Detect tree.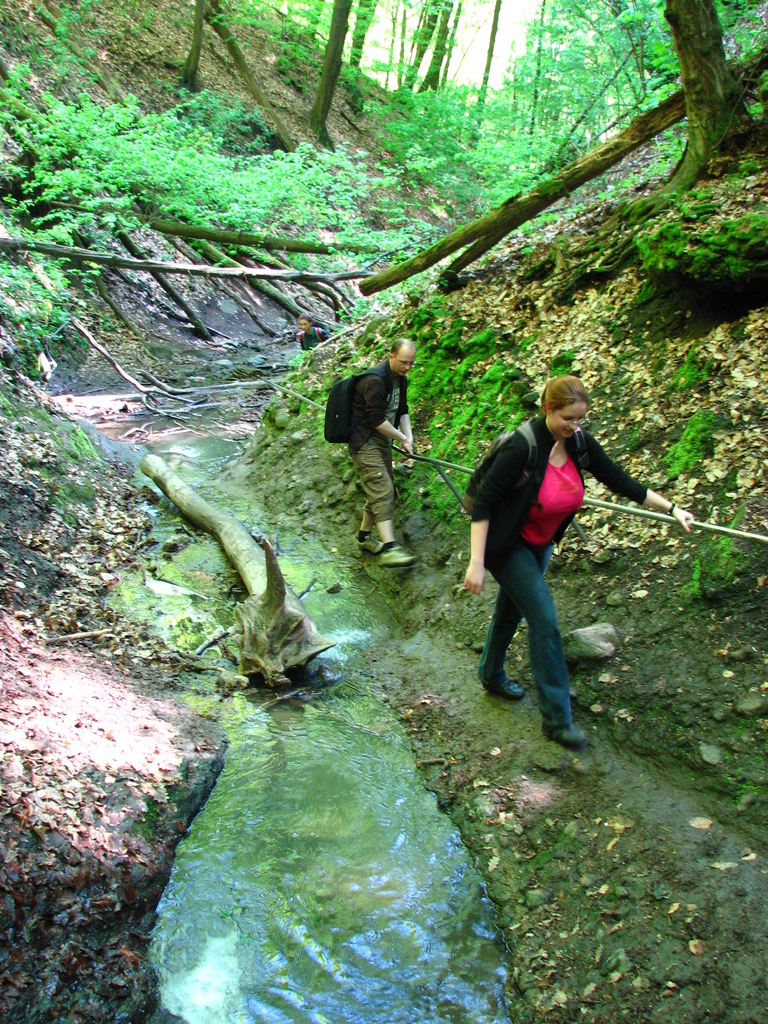
Detected at 406 0 478 109.
